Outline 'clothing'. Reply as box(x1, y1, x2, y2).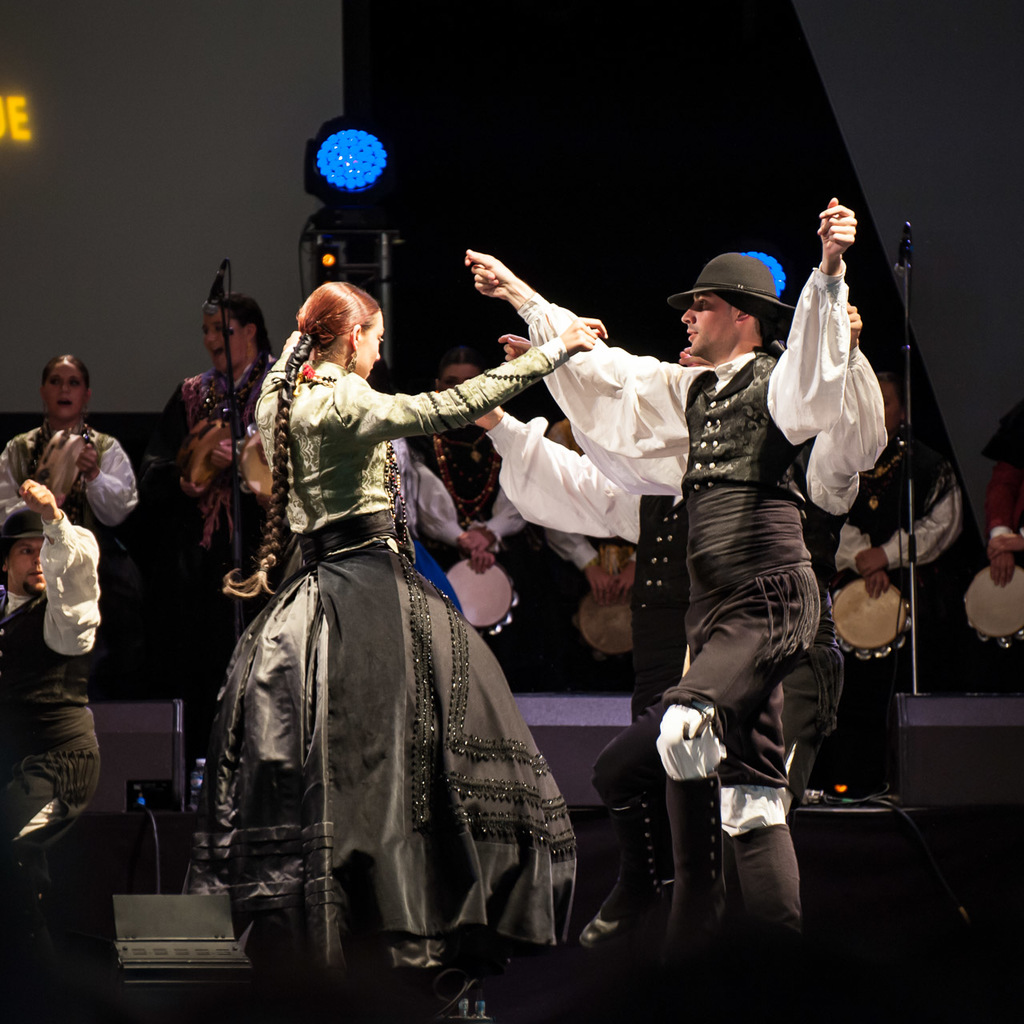
box(979, 398, 1023, 469).
